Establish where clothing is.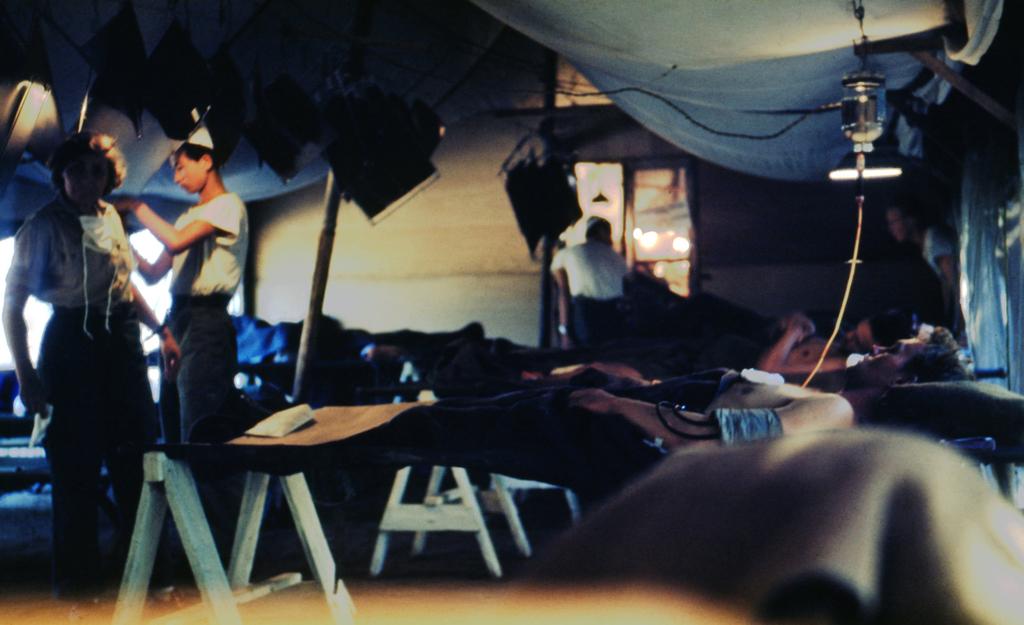
Established at x1=0, y1=189, x2=139, y2=584.
